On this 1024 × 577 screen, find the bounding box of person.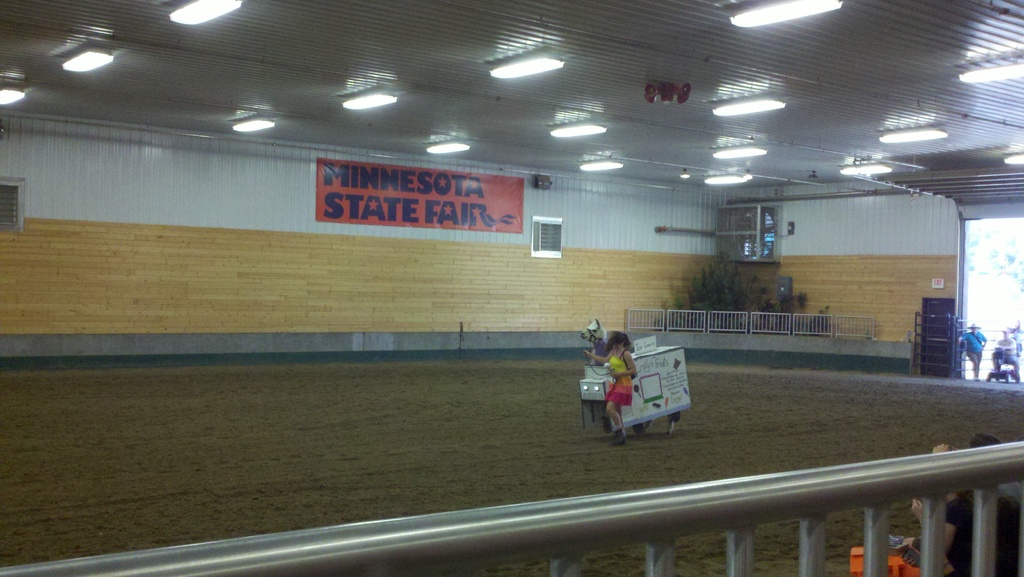
Bounding box: crop(911, 432, 1021, 576).
